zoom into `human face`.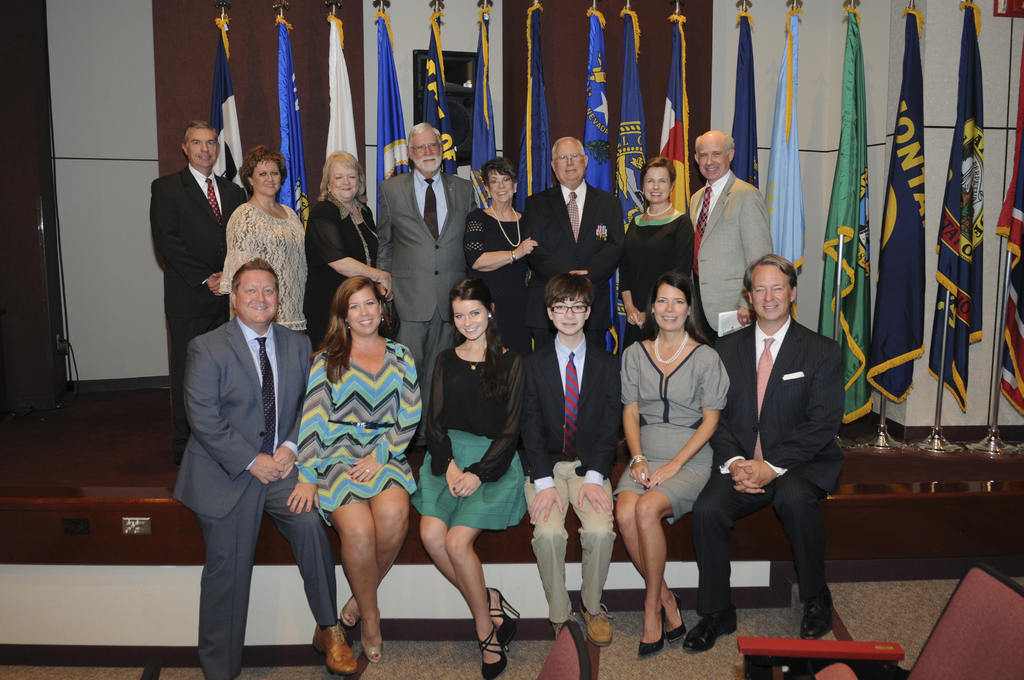
Zoom target: (x1=332, y1=164, x2=356, y2=198).
